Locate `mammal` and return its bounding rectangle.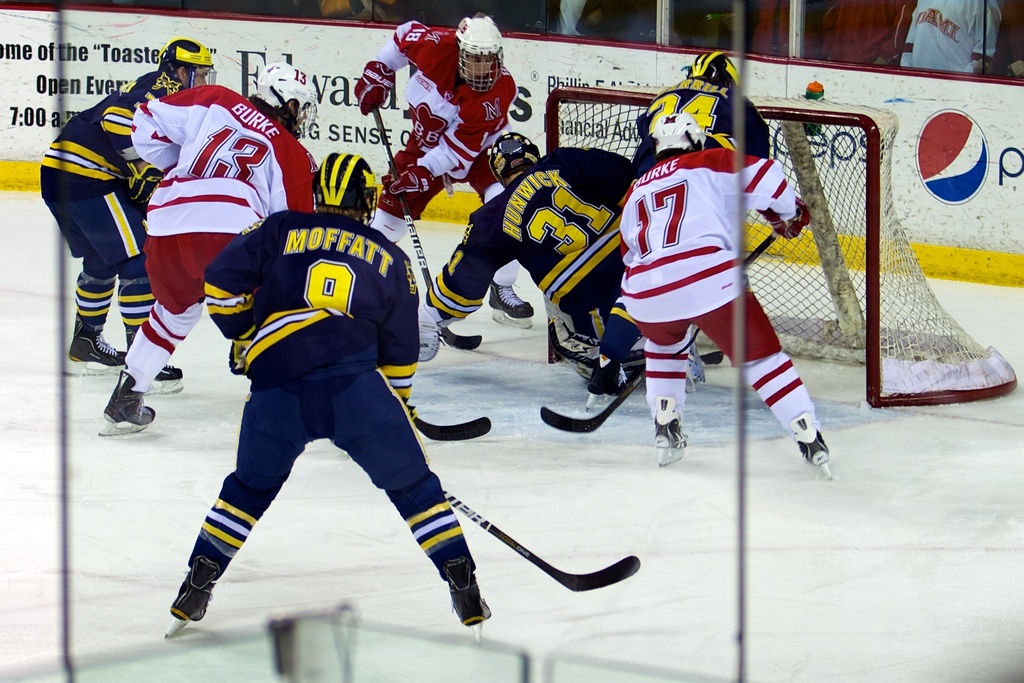
BBox(756, 0, 814, 58).
